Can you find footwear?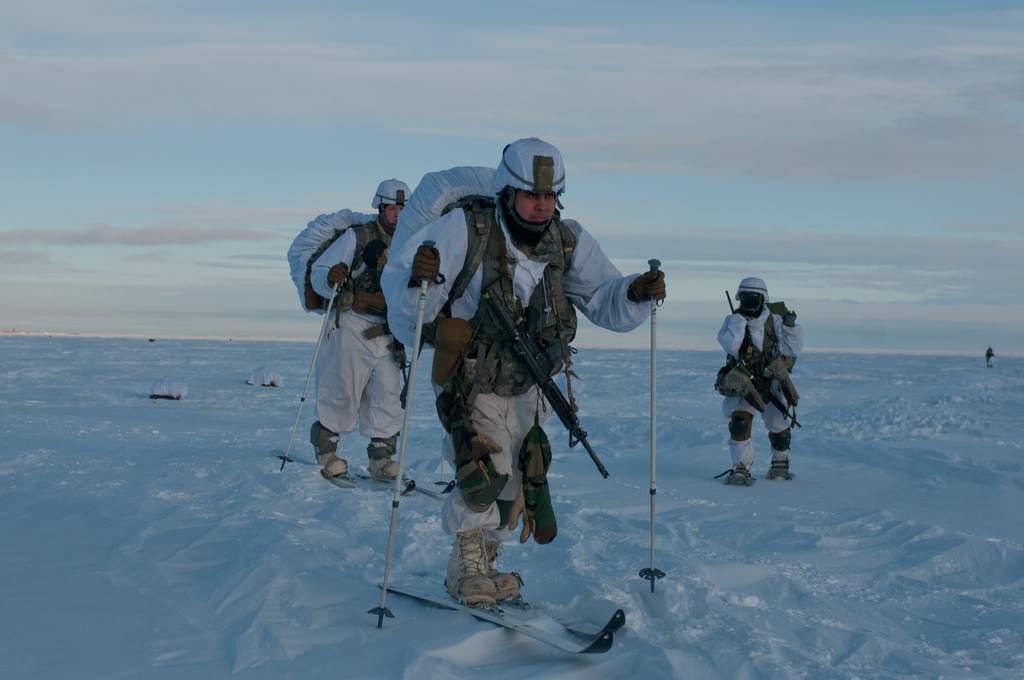
Yes, bounding box: bbox(309, 428, 351, 476).
